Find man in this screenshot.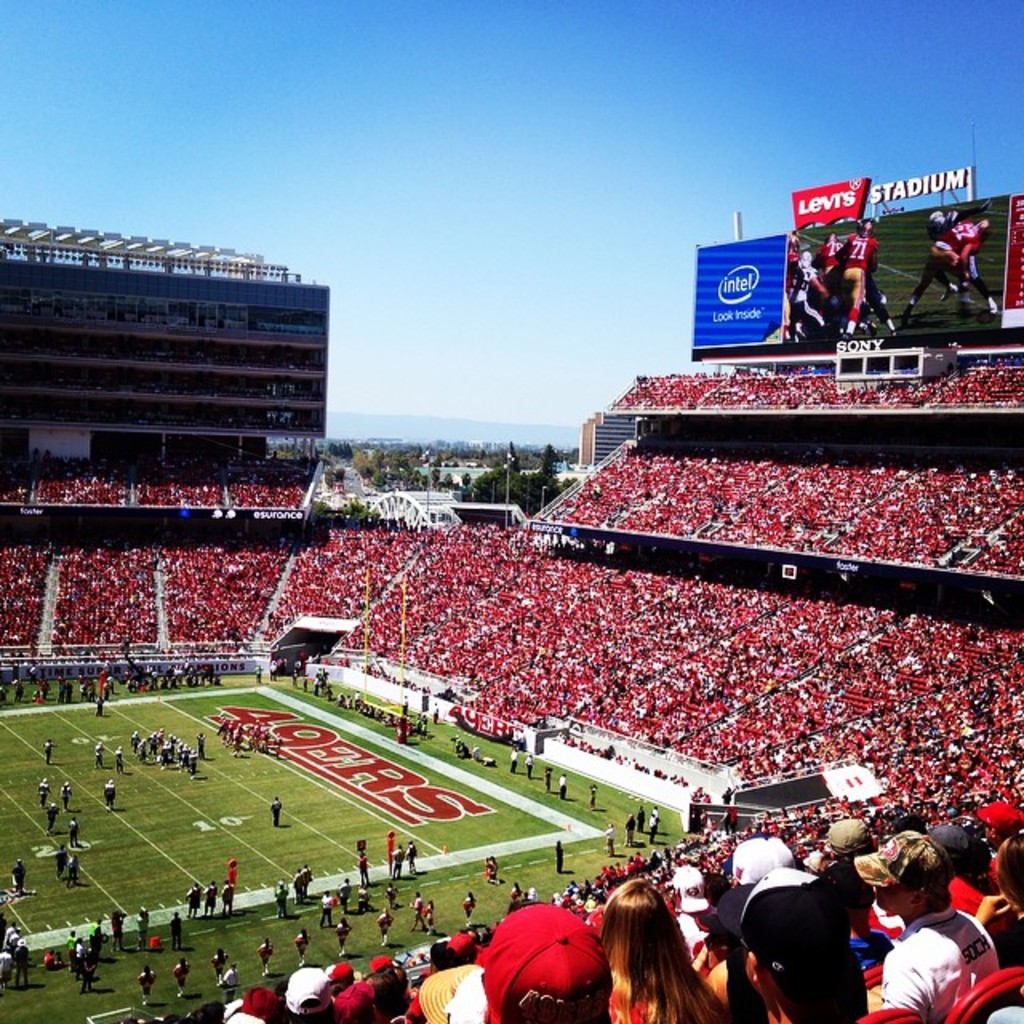
The bounding box for man is [205, 880, 221, 910].
